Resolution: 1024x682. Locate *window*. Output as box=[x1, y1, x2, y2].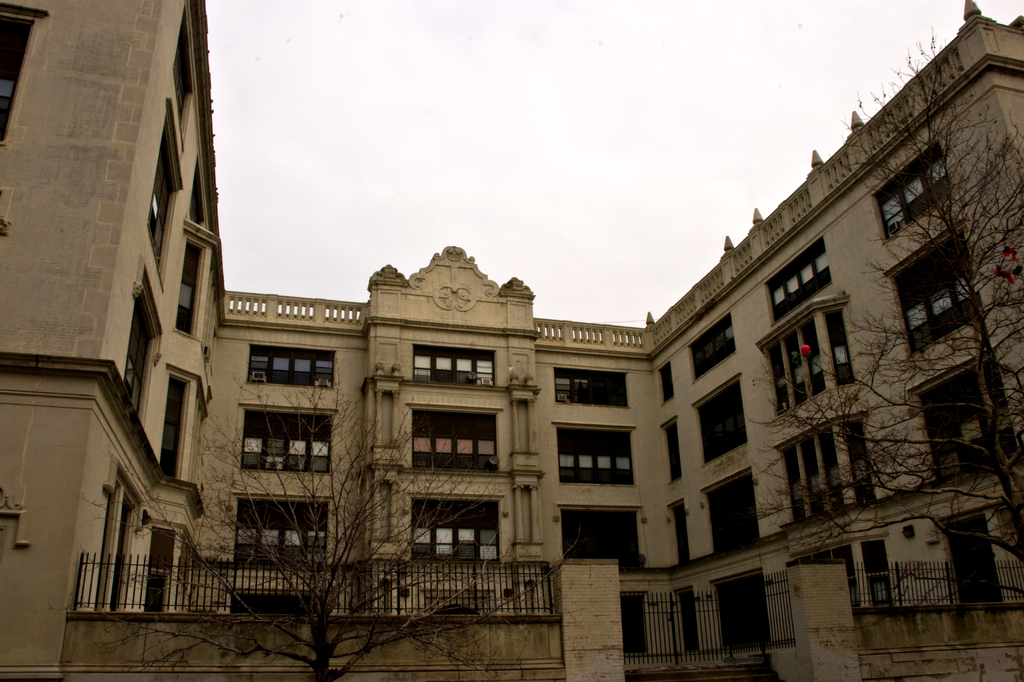
box=[876, 138, 951, 243].
